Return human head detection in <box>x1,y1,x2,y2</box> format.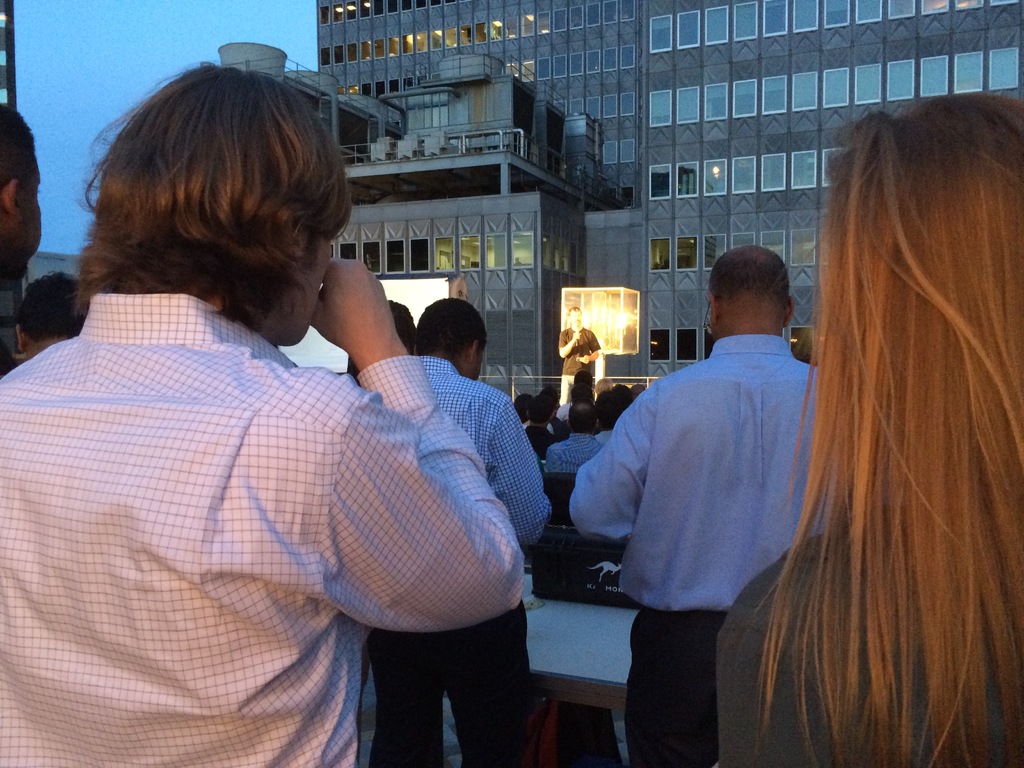
<box>575,369,596,388</box>.
